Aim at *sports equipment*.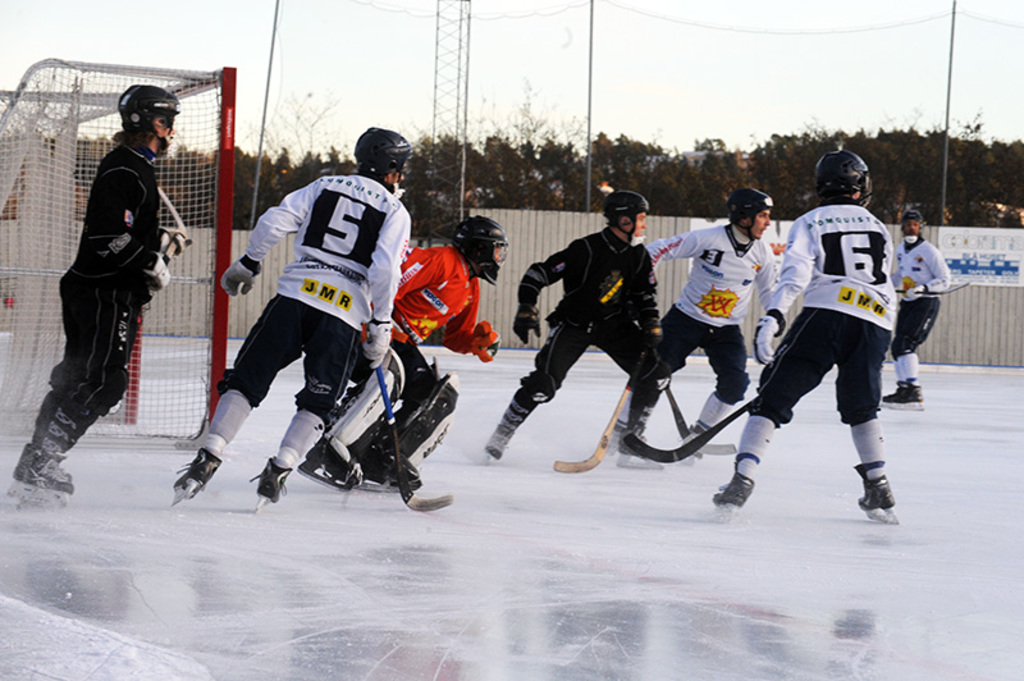
Aimed at crop(352, 128, 415, 192).
